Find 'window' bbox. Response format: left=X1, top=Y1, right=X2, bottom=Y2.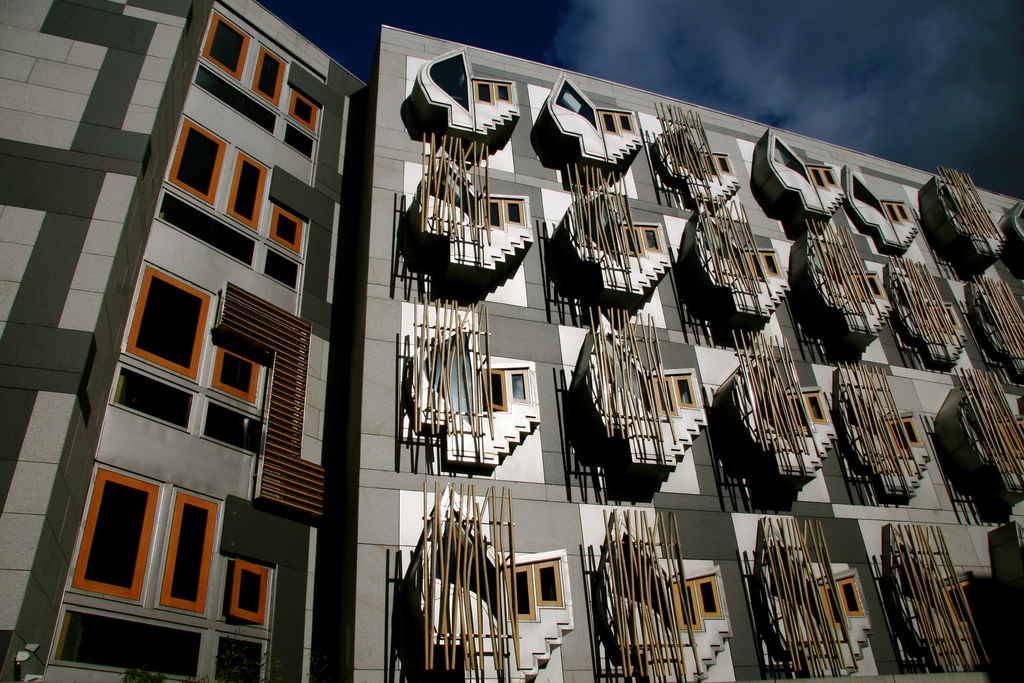
left=652, top=373, right=698, bottom=424.
